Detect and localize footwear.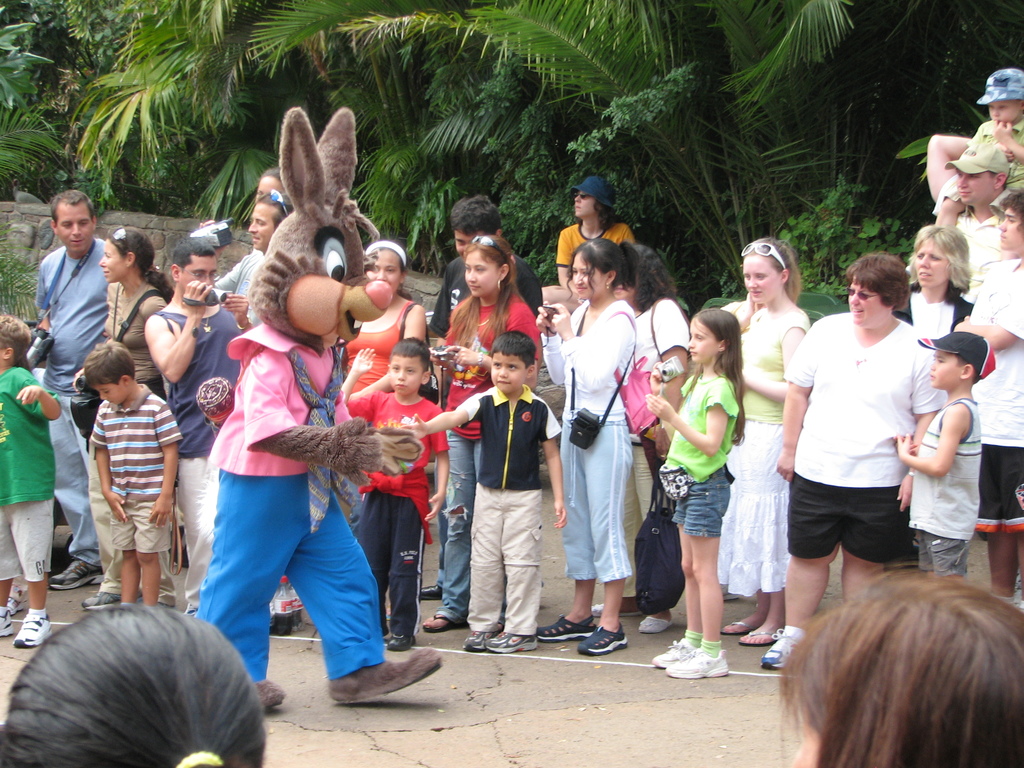
Localized at locate(46, 557, 103, 591).
